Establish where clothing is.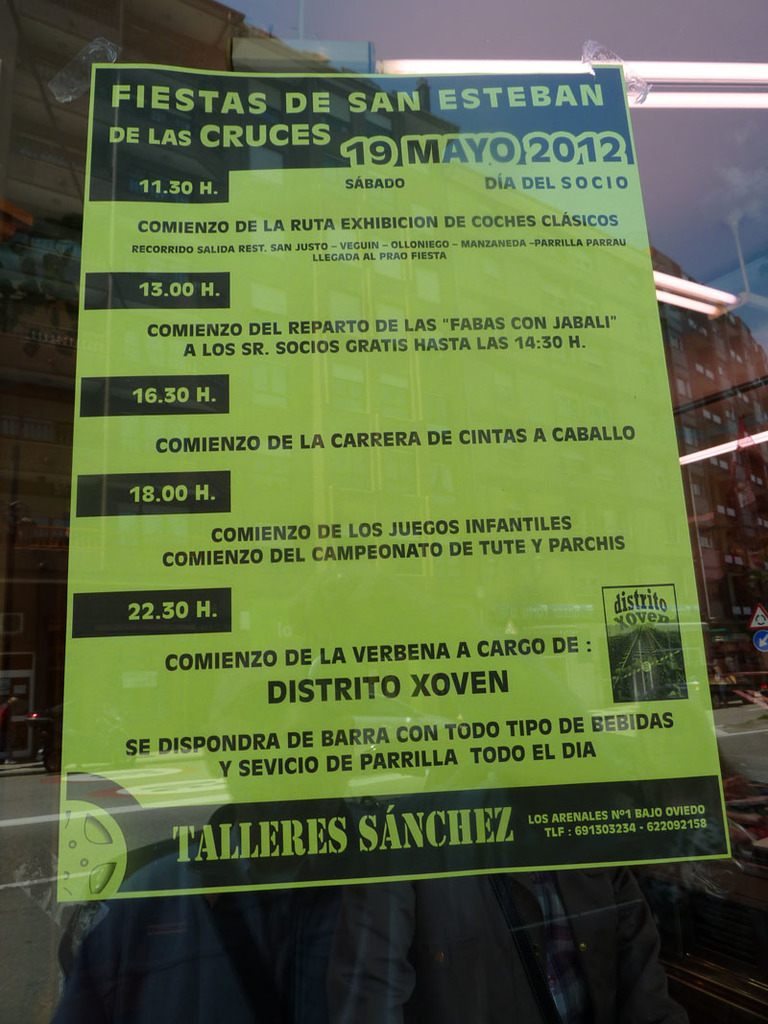
Established at bbox(50, 794, 689, 1023).
